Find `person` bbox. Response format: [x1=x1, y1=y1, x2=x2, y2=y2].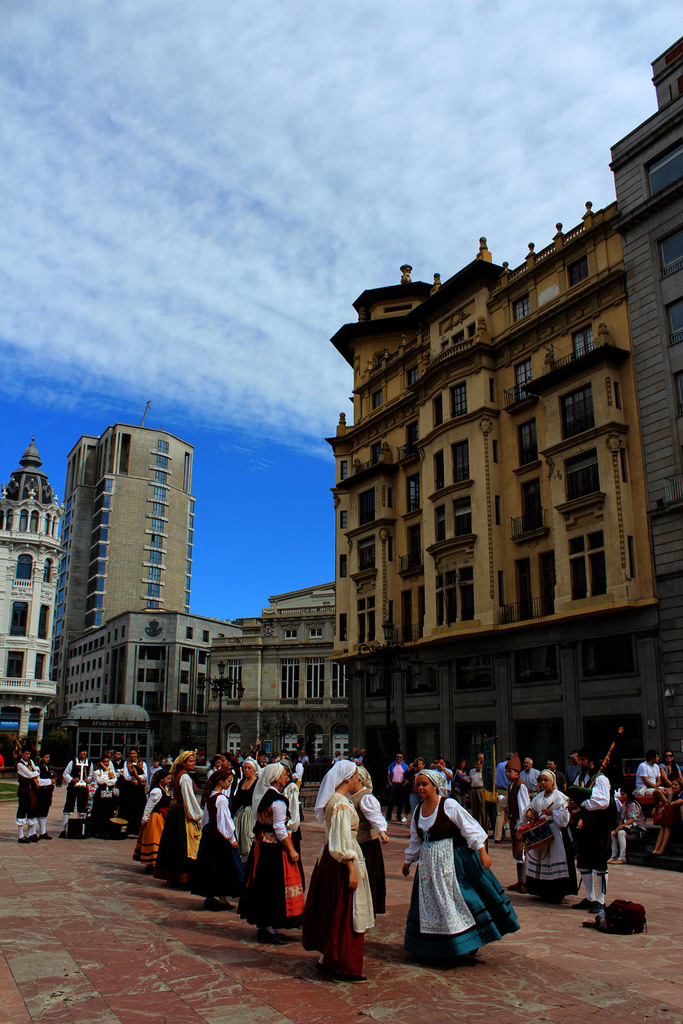
[x1=402, y1=771, x2=520, y2=965].
